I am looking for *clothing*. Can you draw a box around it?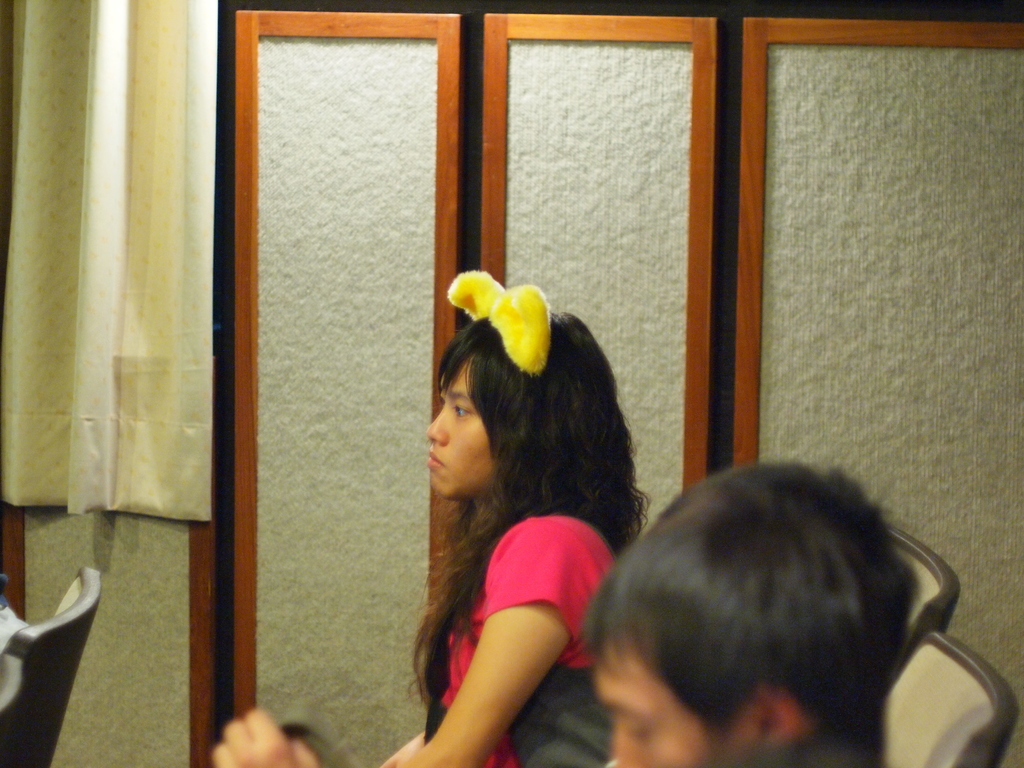
Sure, the bounding box is locate(696, 721, 867, 766).
